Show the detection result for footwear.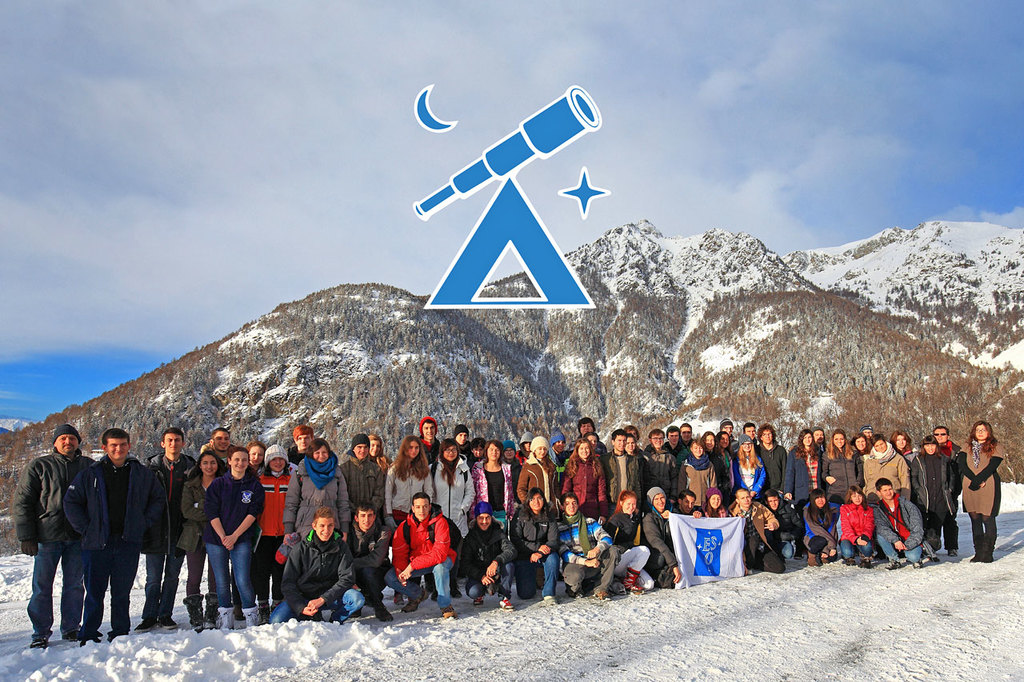
pyautogui.locateOnScreen(476, 594, 486, 608).
